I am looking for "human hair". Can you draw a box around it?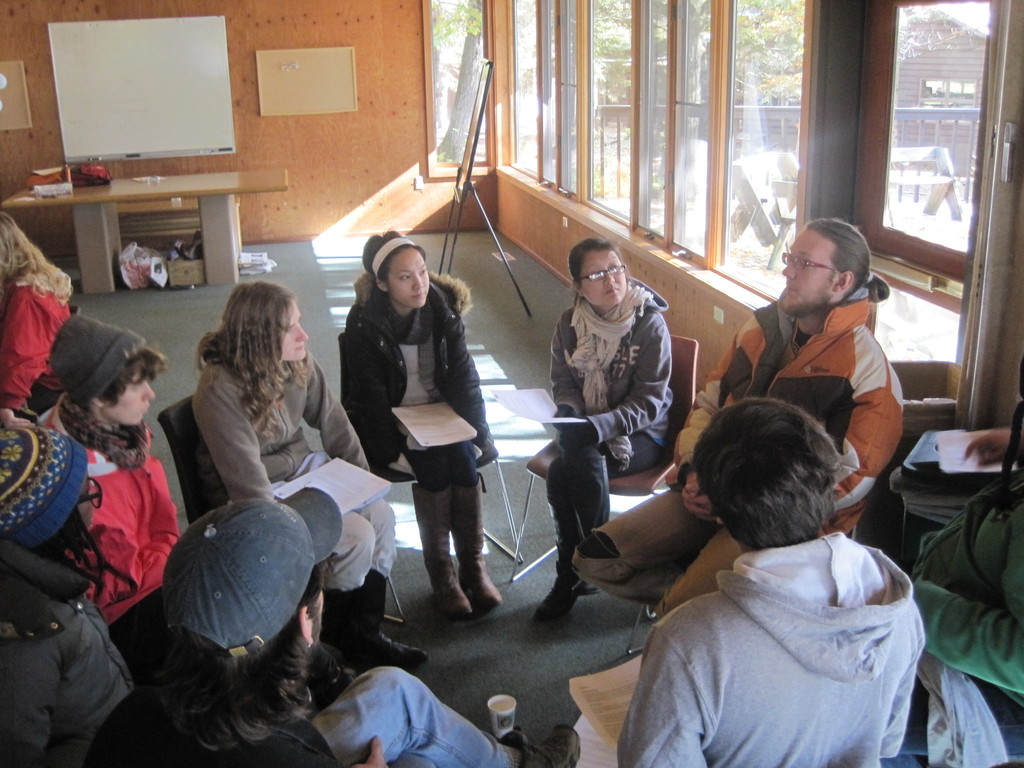
Sure, the bounding box is 572 236 614 283.
